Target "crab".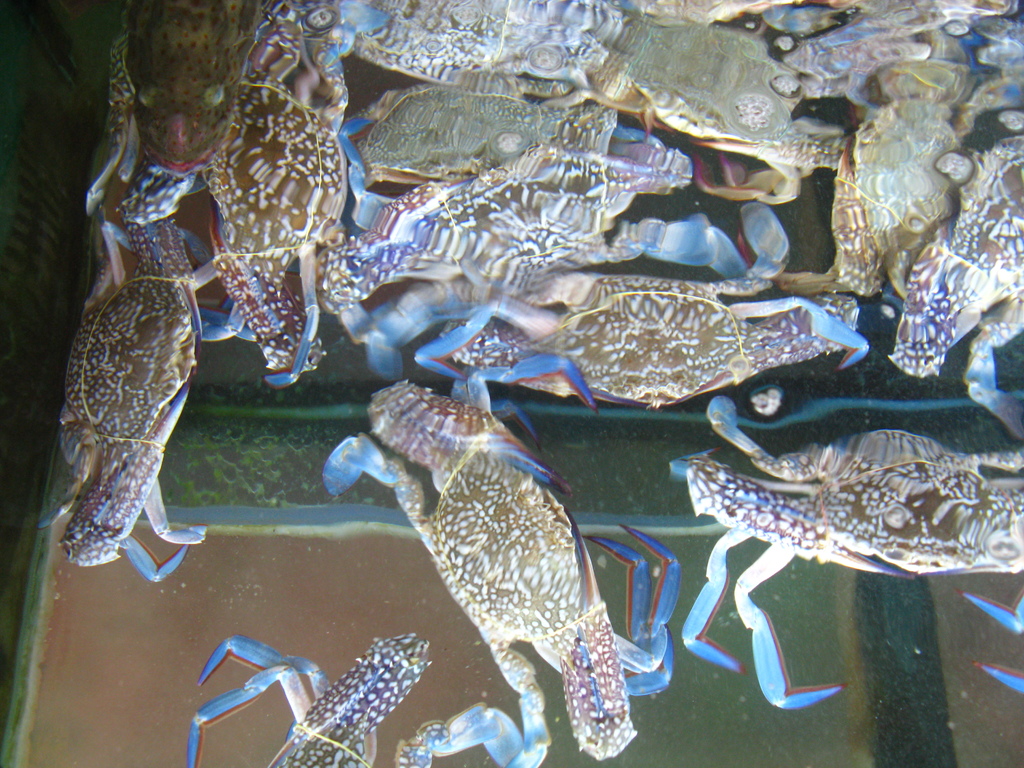
Target region: x1=184 y1=630 x2=523 y2=767.
